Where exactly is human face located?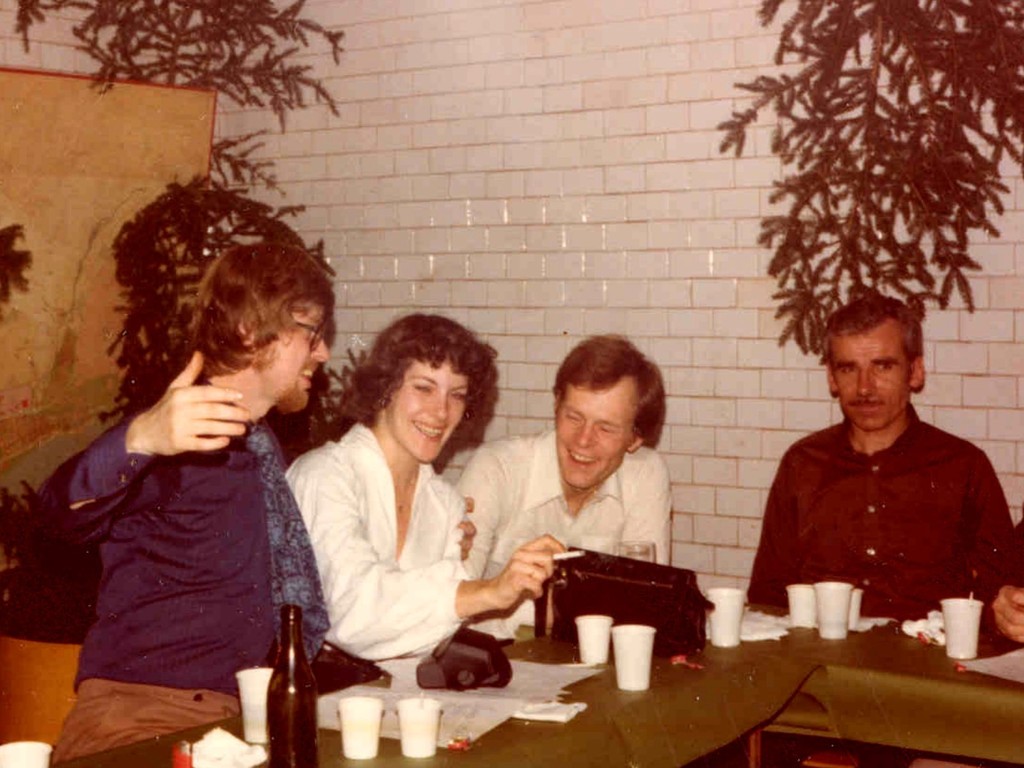
Its bounding box is region(391, 349, 468, 462).
